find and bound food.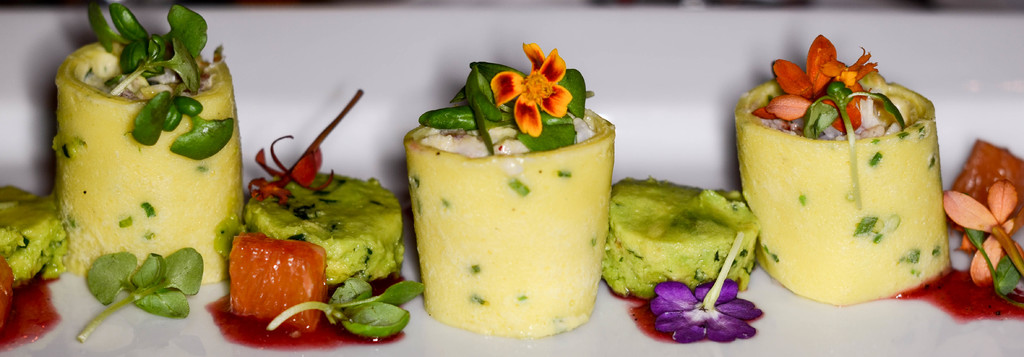
Bound: x1=598, y1=171, x2=765, y2=300.
